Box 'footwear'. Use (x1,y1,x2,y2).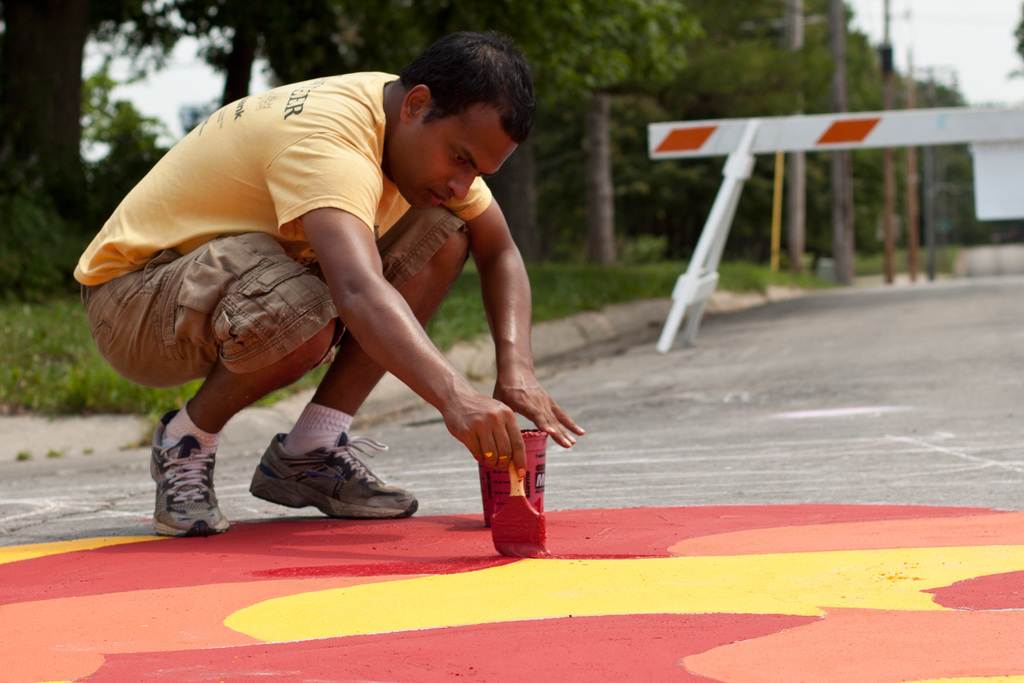
(240,428,402,523).
